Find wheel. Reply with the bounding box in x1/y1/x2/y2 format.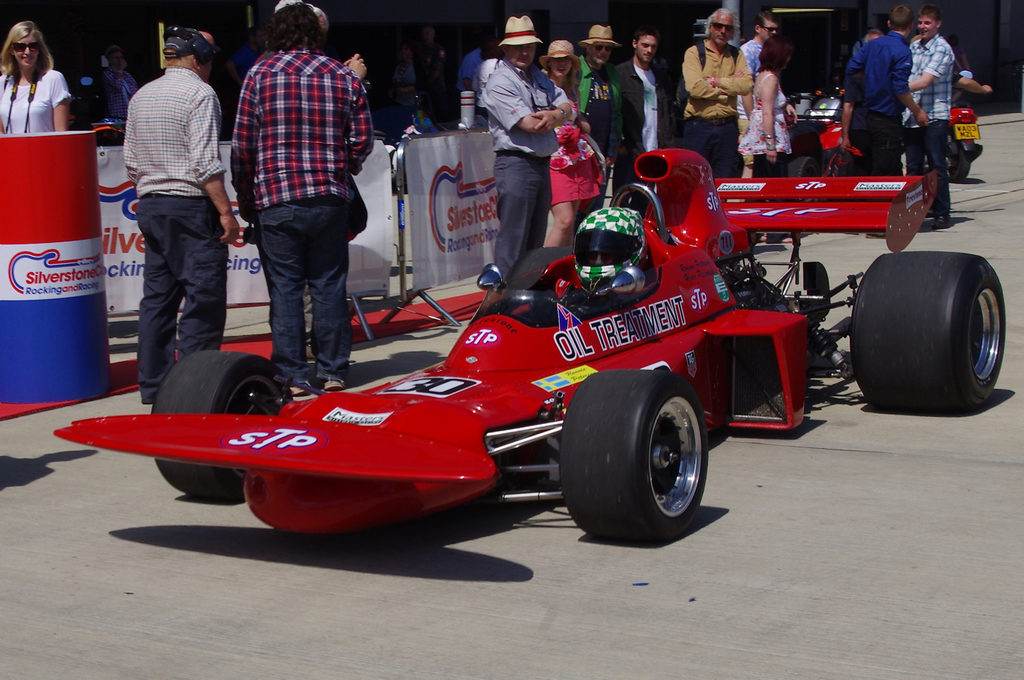
156/350/292/497.
